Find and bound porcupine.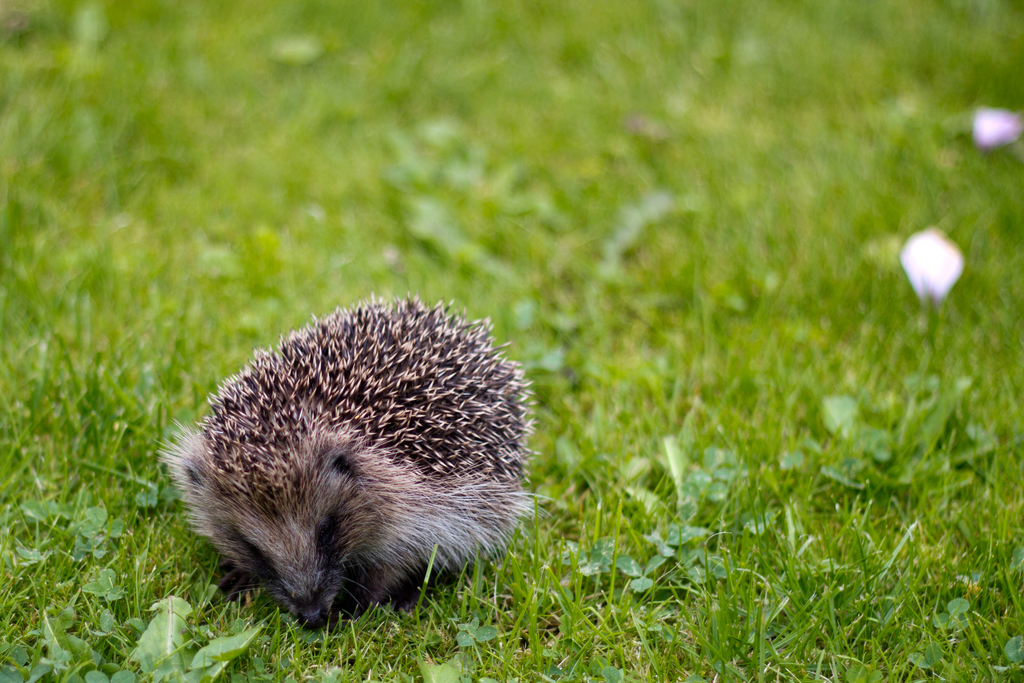
Bound: [x1=161, y1=310, x2=551, y2=625].
